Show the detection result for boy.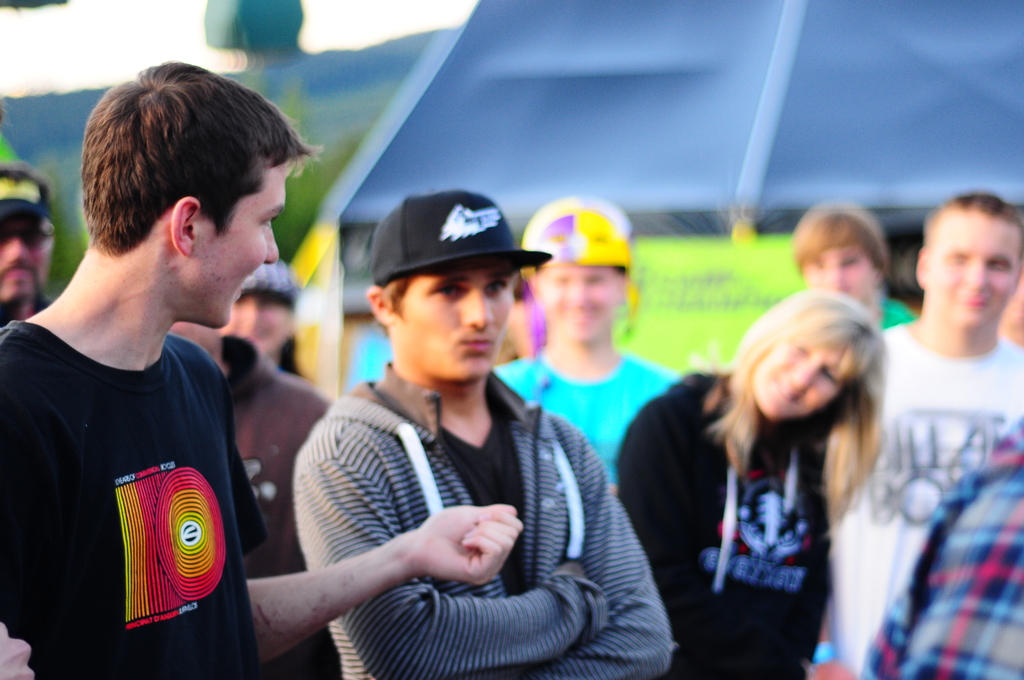
bbox=[215, 267, 329, 679].
